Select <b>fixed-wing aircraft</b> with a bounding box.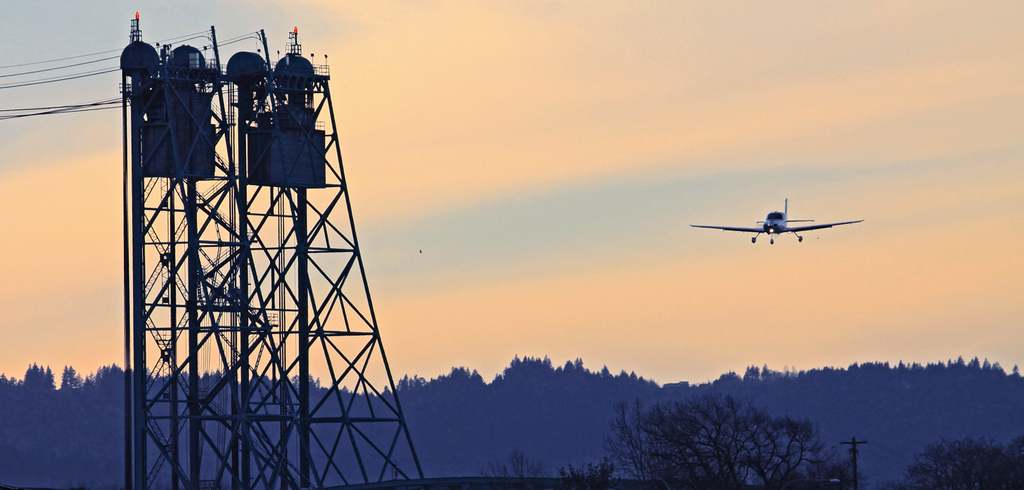
(688,191,860,244).
